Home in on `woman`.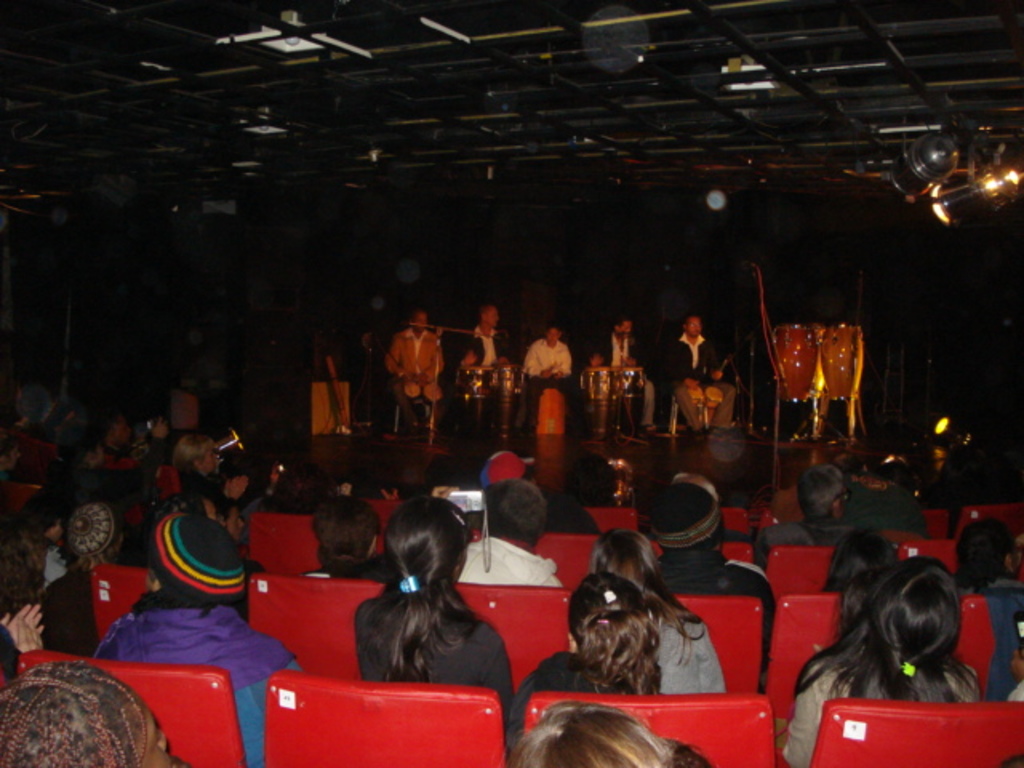
Homed in at [x1=778, y1=552, x2=984, y2=766].
